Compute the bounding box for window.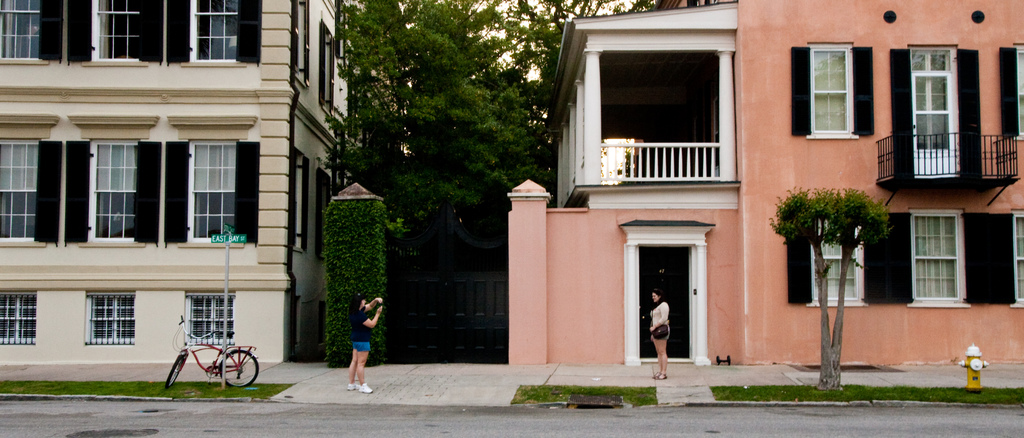
box(85, 287, 138, 353).
